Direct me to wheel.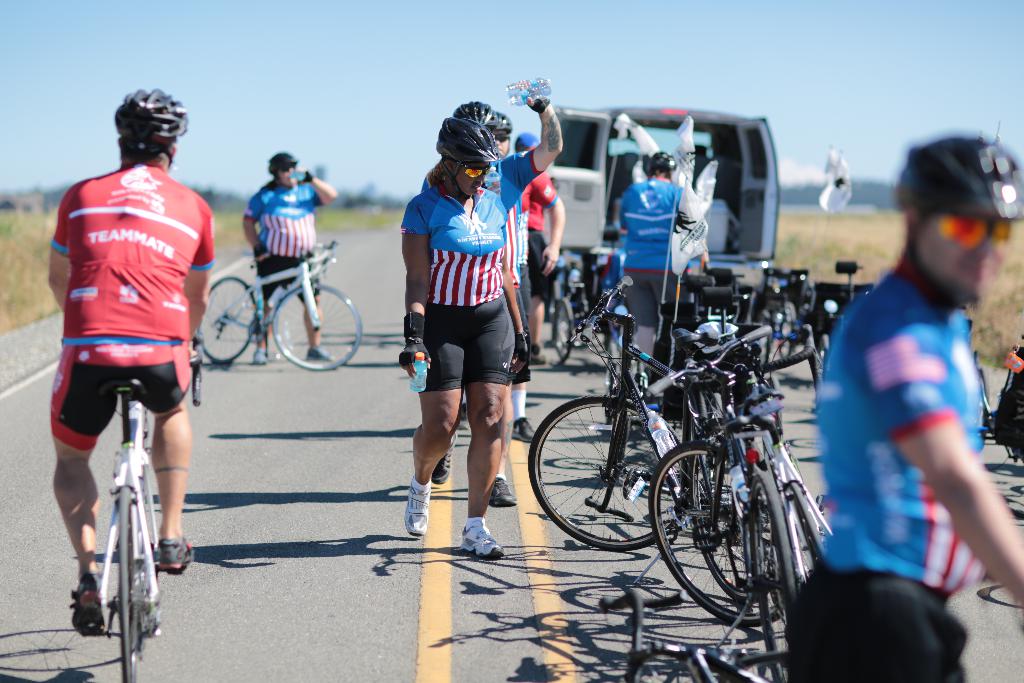
Direction: box=[136, 428, 161, 633].
